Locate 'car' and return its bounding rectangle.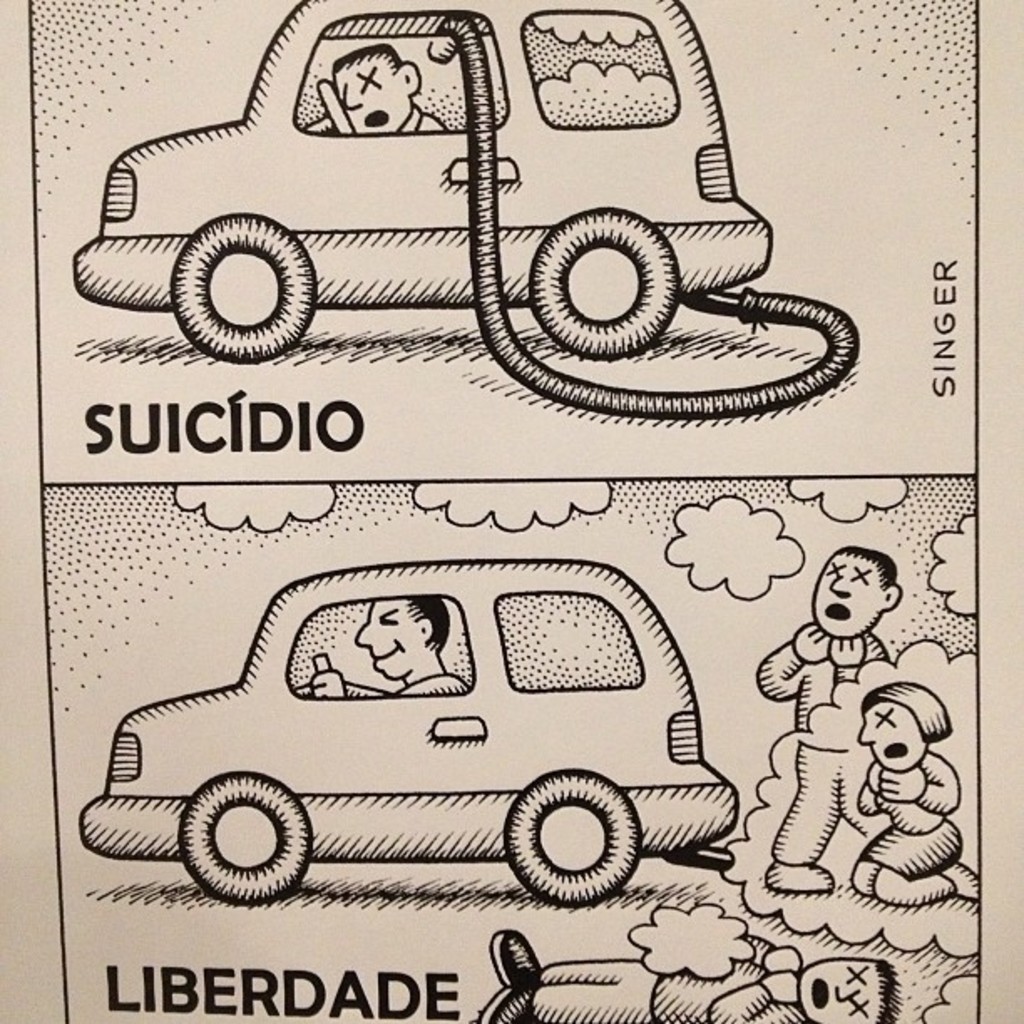
<box>72,0,776,366</box>.
